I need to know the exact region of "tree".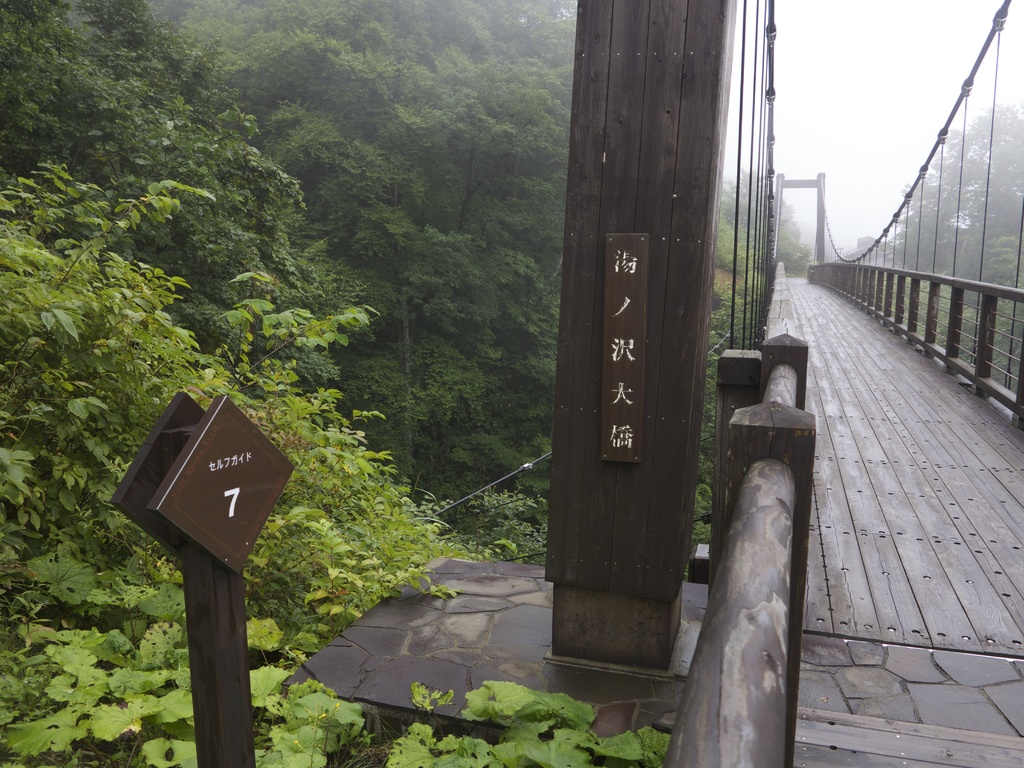
Region: rect(371, 0, 516, 76).
